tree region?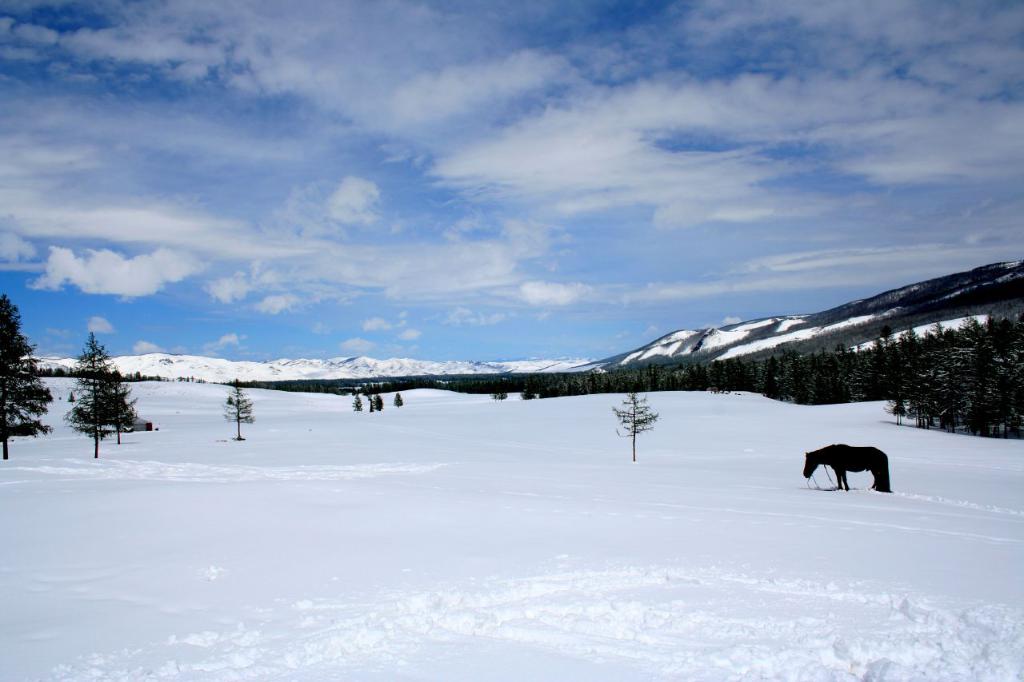
BBox(374, 394, 386, 410)
